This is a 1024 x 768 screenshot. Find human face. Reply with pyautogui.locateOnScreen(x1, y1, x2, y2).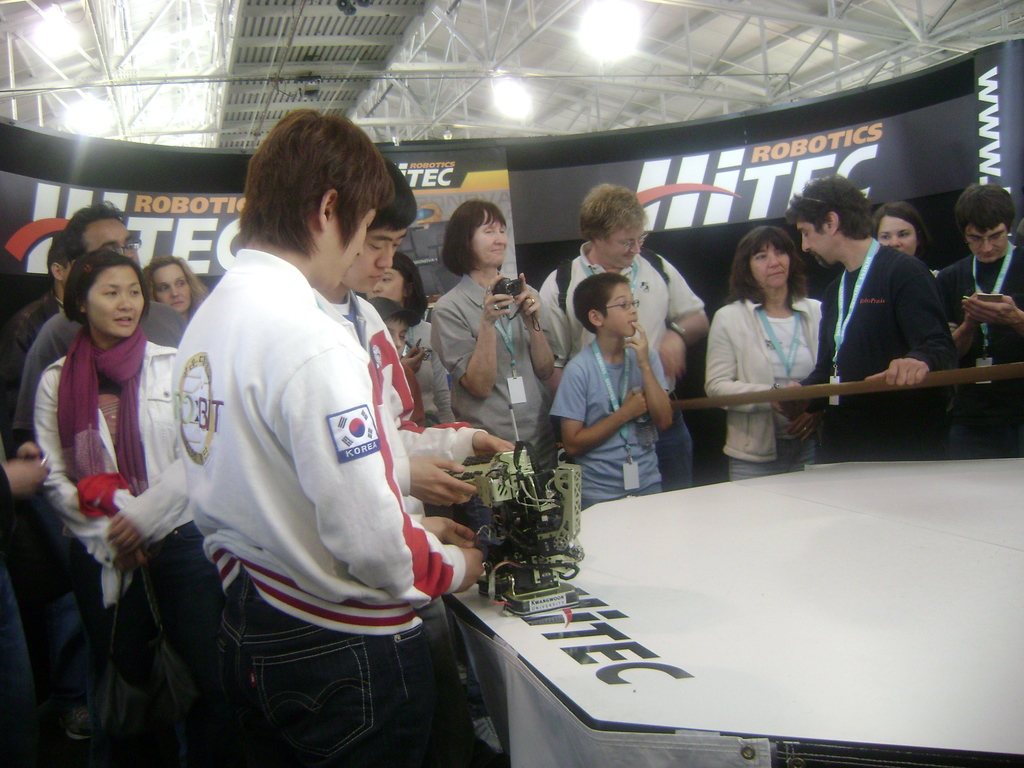
pyautogui.locateOnScreen(878, 213, 916, 257).
